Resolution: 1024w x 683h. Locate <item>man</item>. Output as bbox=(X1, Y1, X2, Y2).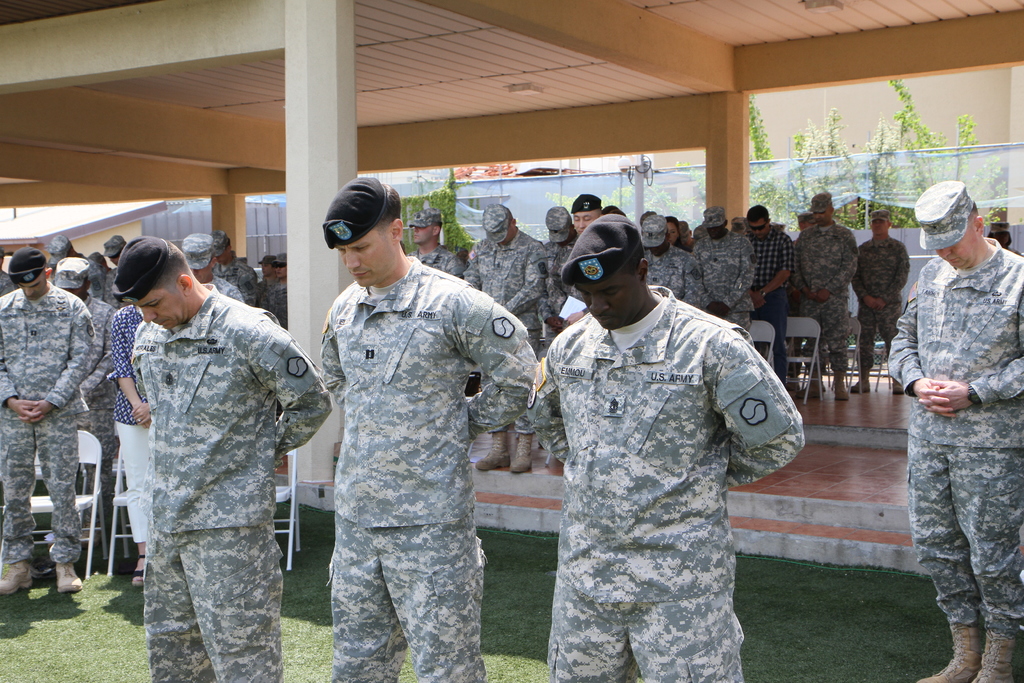
bbox=(890, 177, 1023, 680).
